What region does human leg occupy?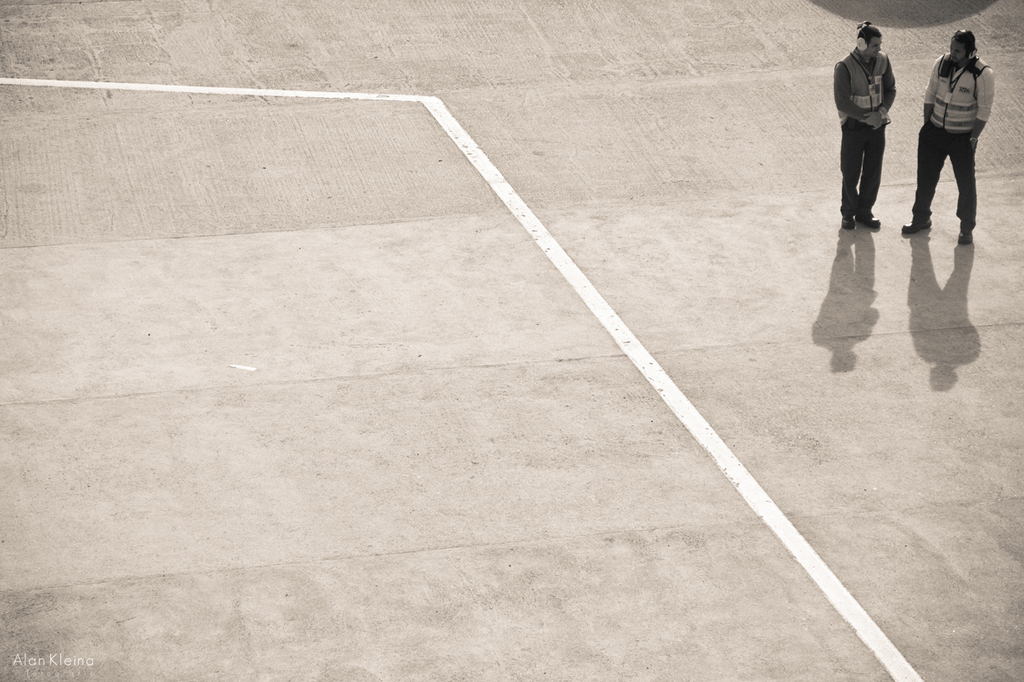
(x1=841, y1=124, x2=861, y2=234).
